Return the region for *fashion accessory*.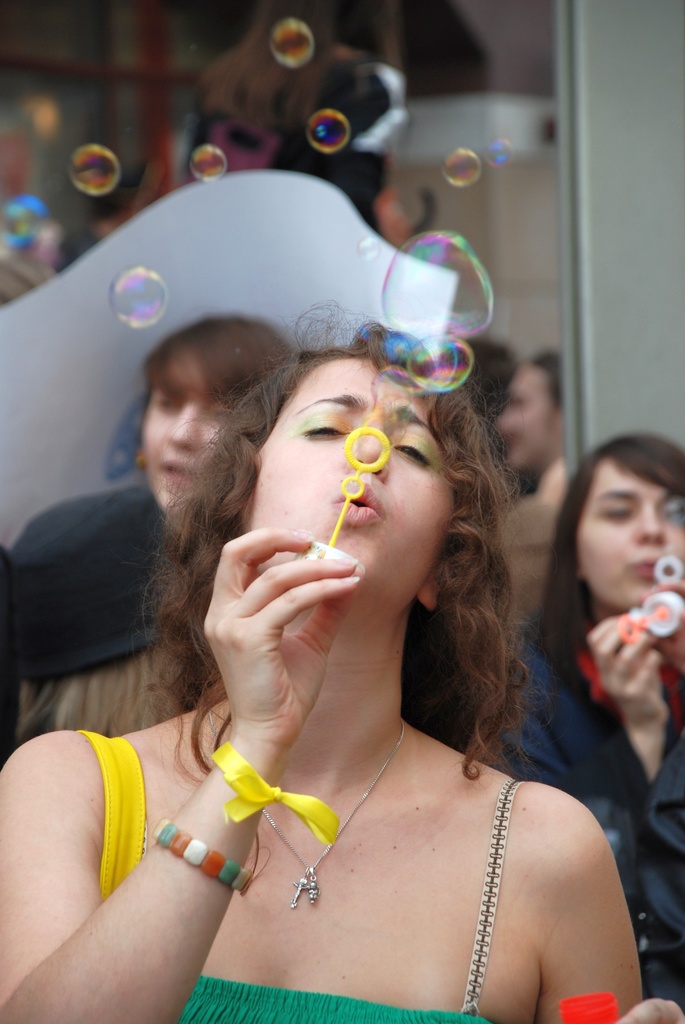
[262,719,407,913].
